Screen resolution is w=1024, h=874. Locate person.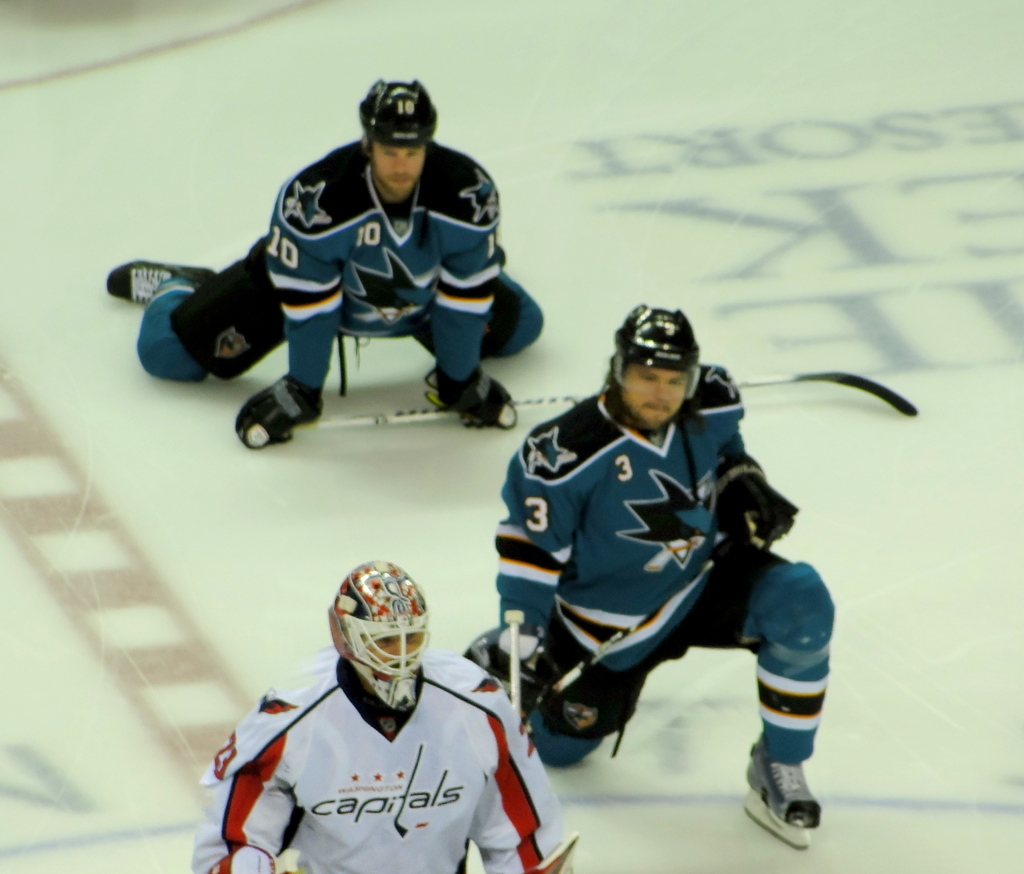
[459,307,841,848].
